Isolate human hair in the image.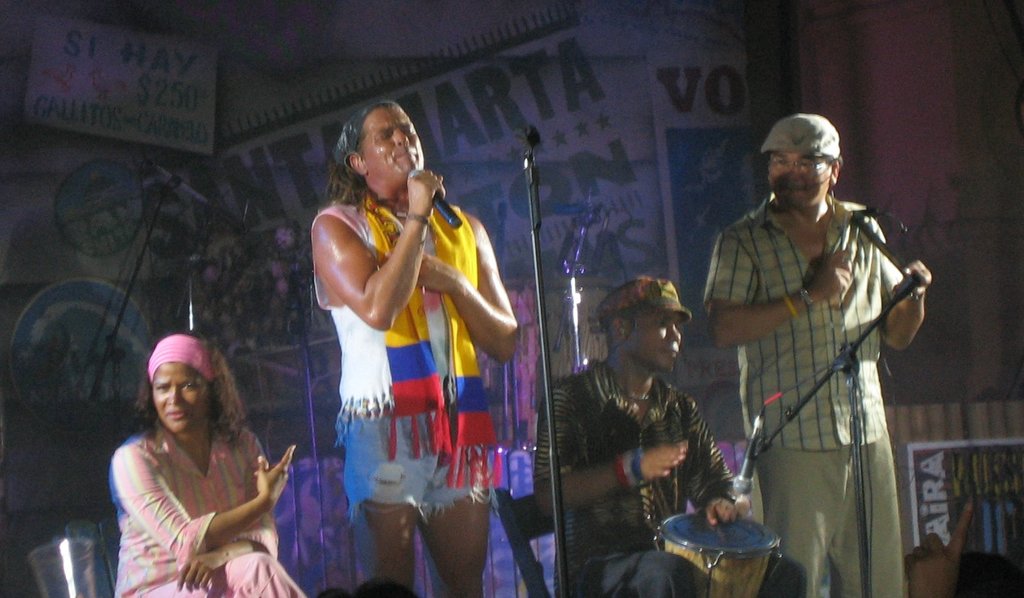
Isolated region: detection(321, 101, 395, 213).
